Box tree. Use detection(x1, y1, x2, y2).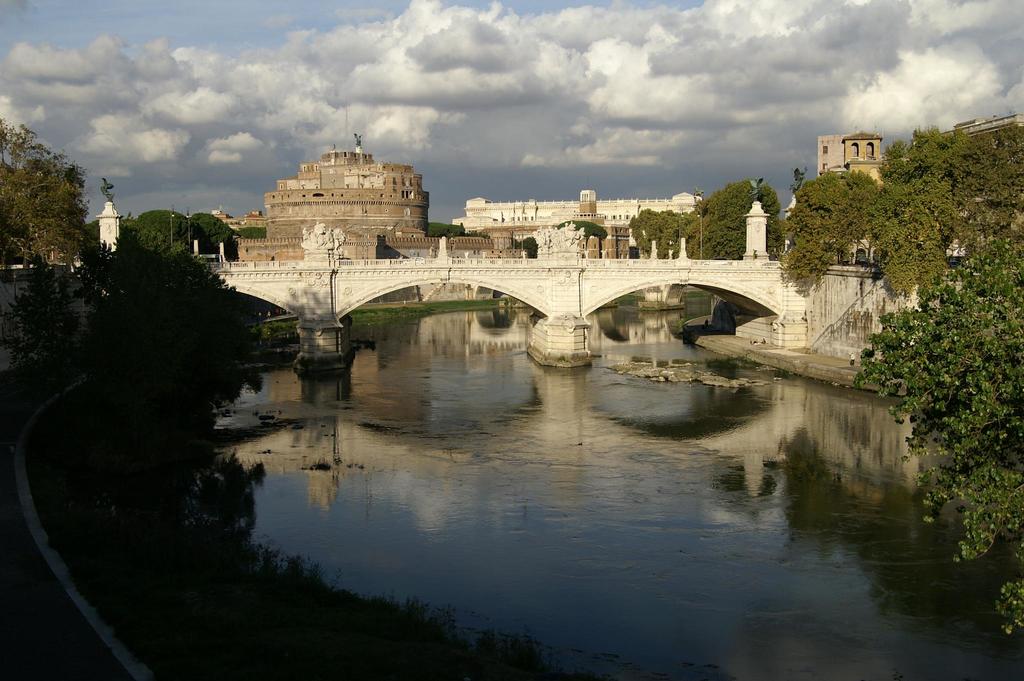
detection(125, 211, 184, 253).
